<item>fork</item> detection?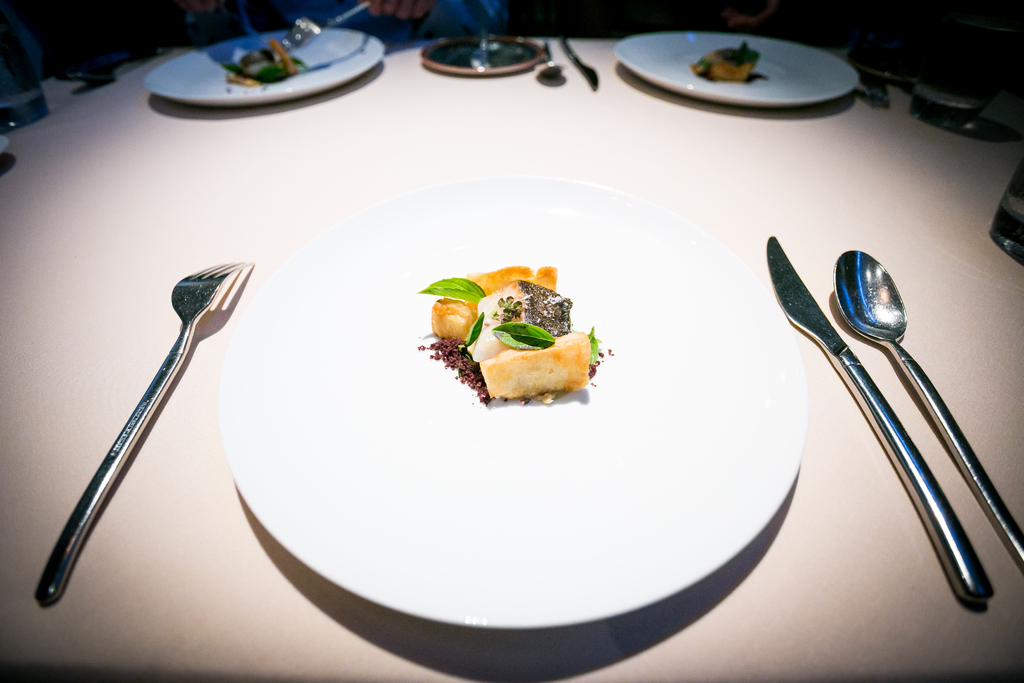
280, 0, 371, 52
